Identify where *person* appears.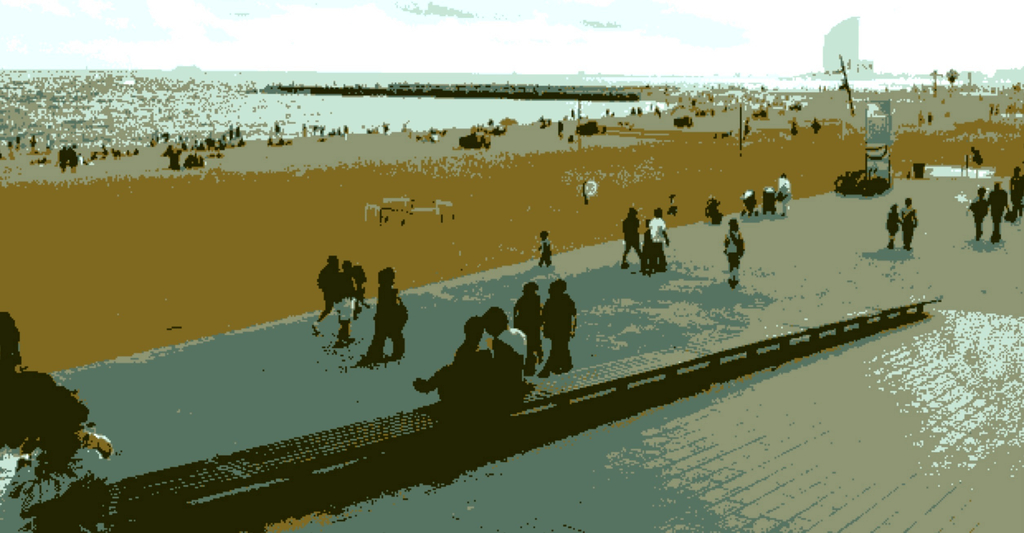
Appears at Rect(884, 198, 899, 249).
